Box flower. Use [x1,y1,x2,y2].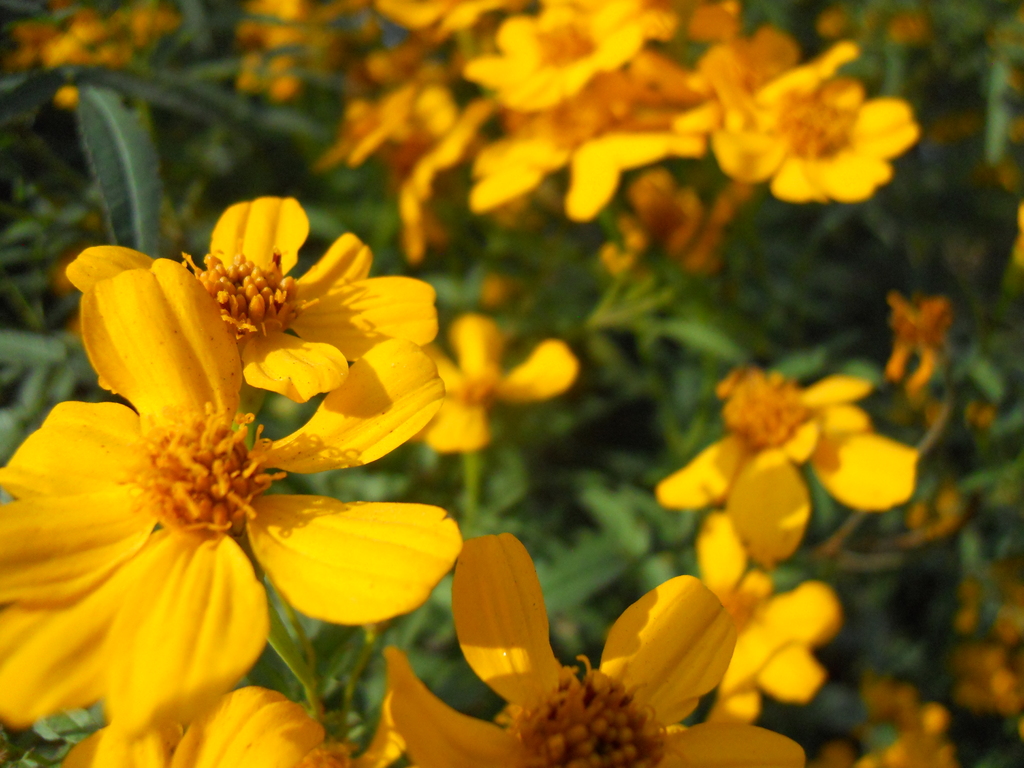
[903,482,982,545].
